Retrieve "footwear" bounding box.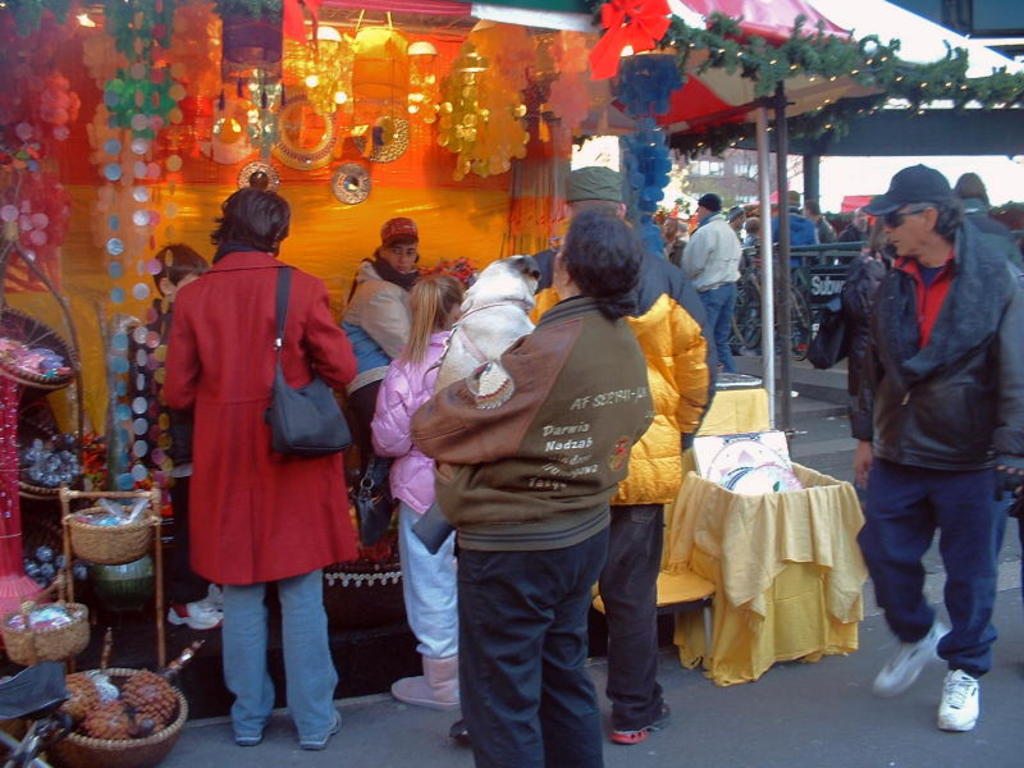
Bounding box: pyautogui.locateOnScreen(209, 582, 228, 611).
